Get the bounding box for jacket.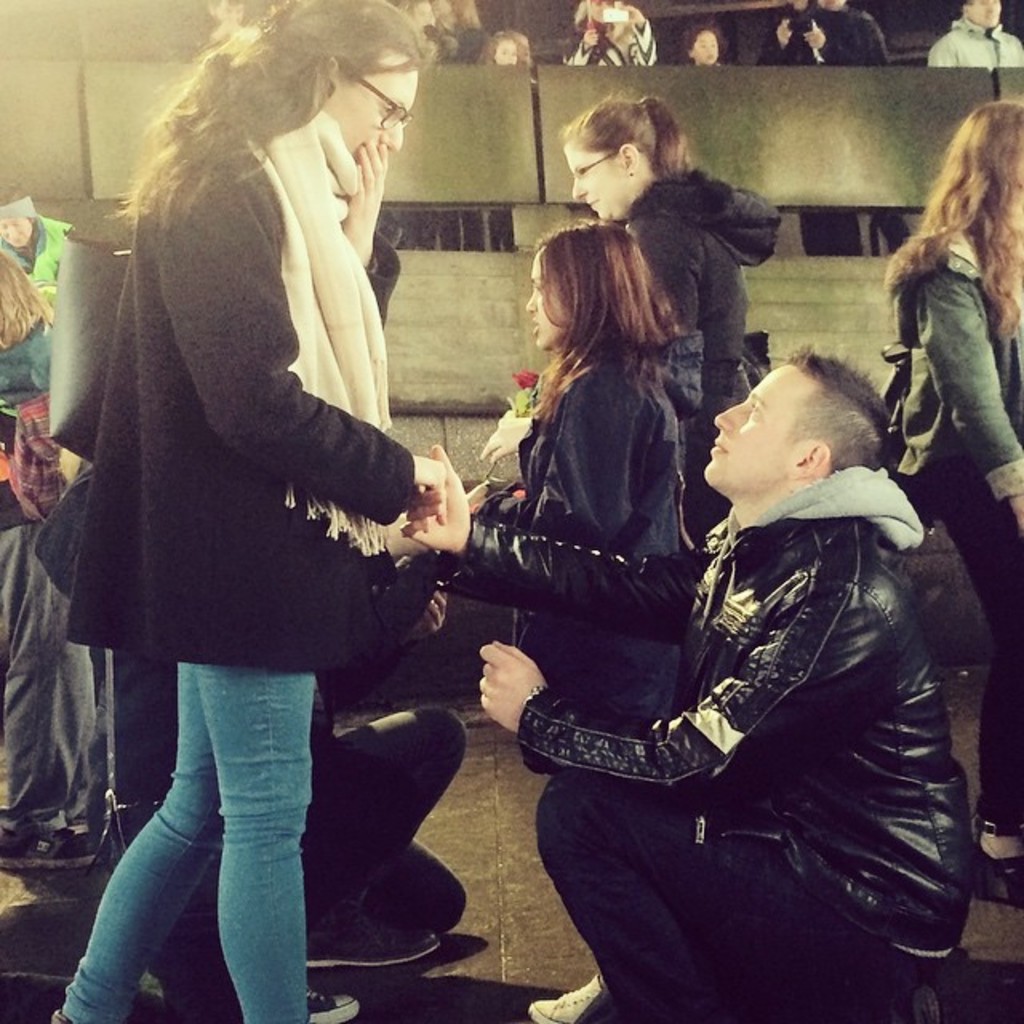
BBox(29, 206, 78, 285).
